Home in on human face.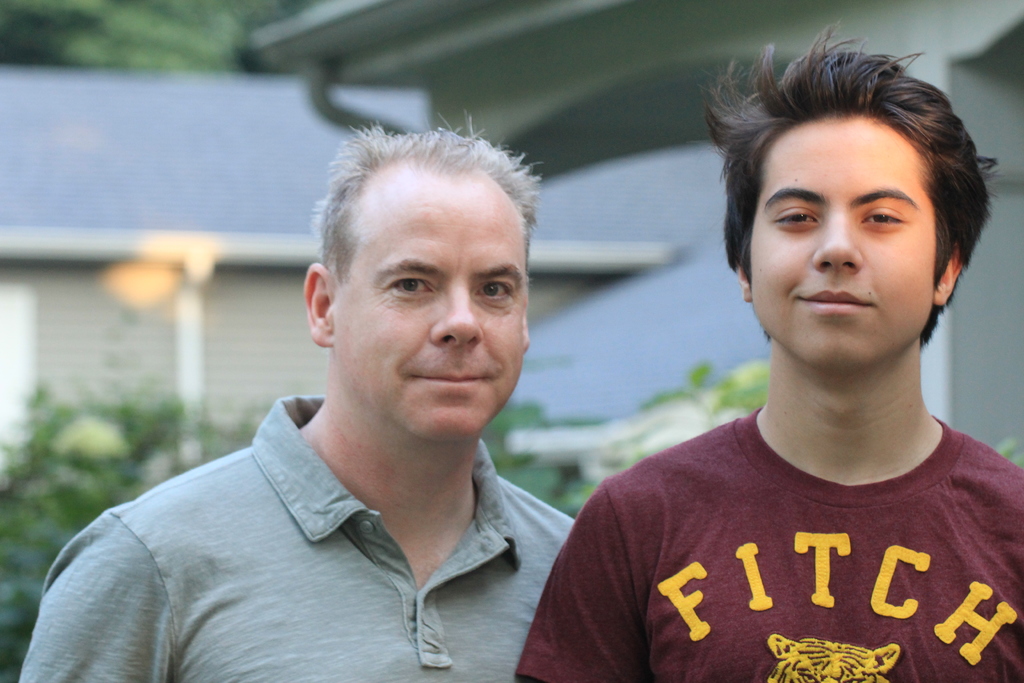
Homed in at 343,165,524,449.
